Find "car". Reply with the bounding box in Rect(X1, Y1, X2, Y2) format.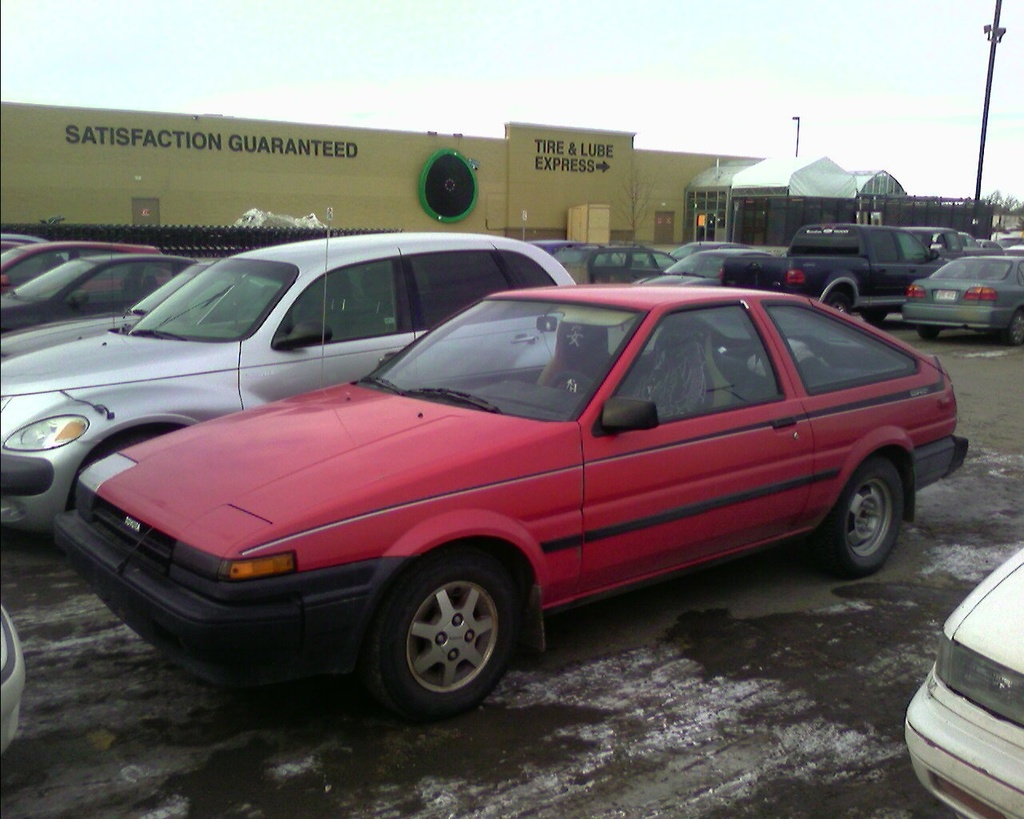
Rect(0, 258, 286, 364).
